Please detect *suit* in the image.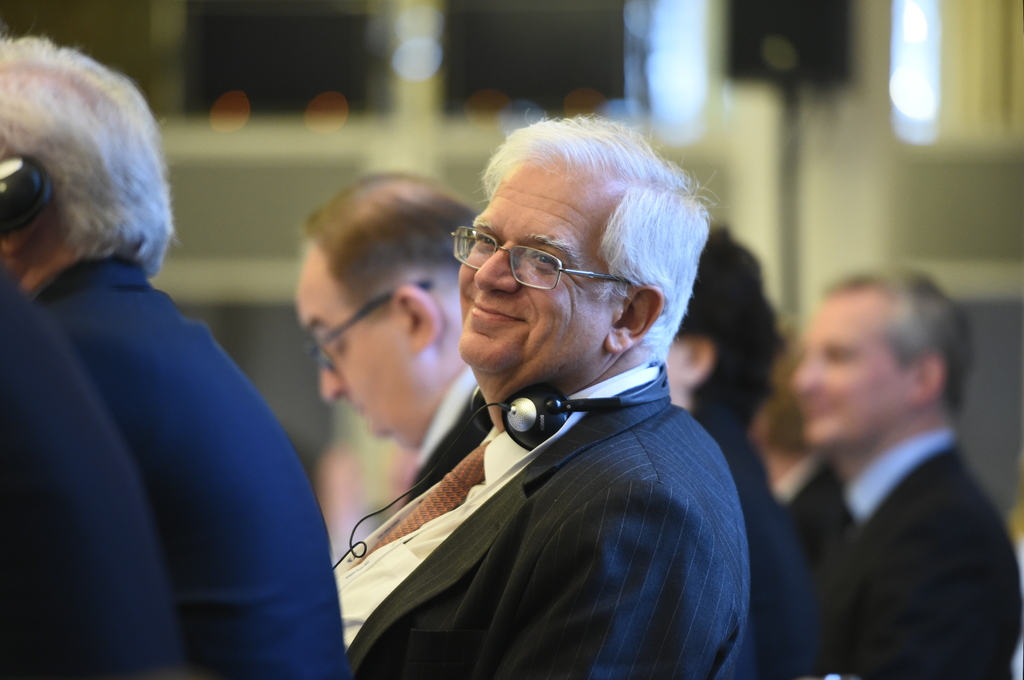
315,285,780,665.
